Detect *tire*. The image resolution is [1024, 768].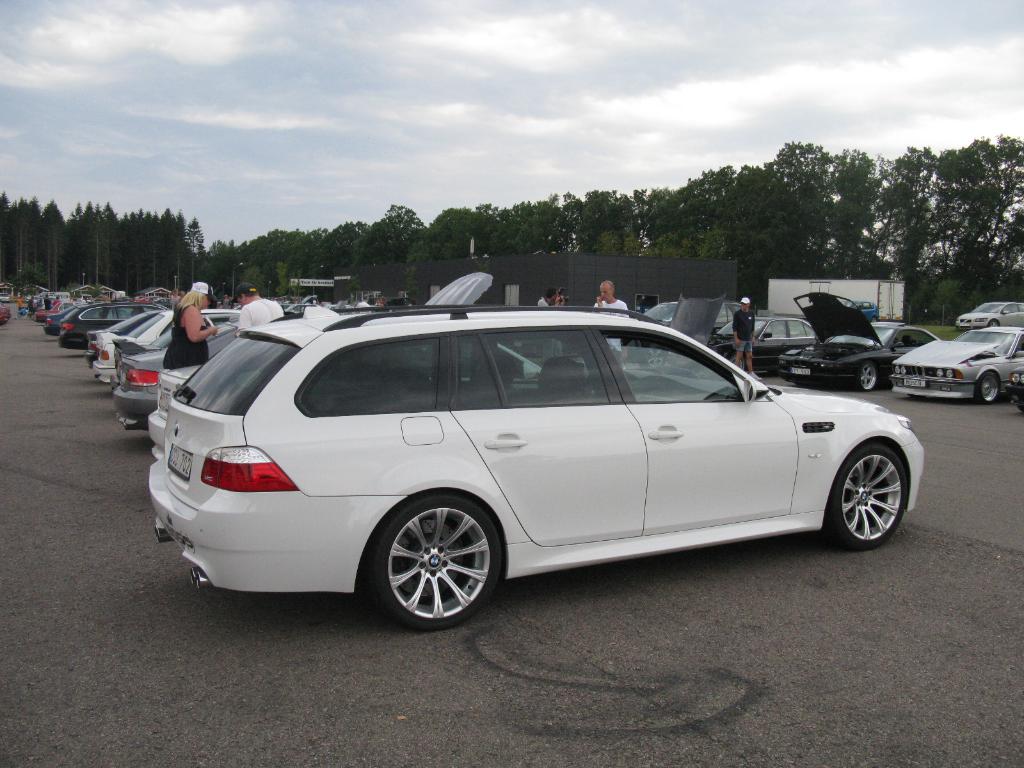
bbox=(639, 348, 664, 373).
